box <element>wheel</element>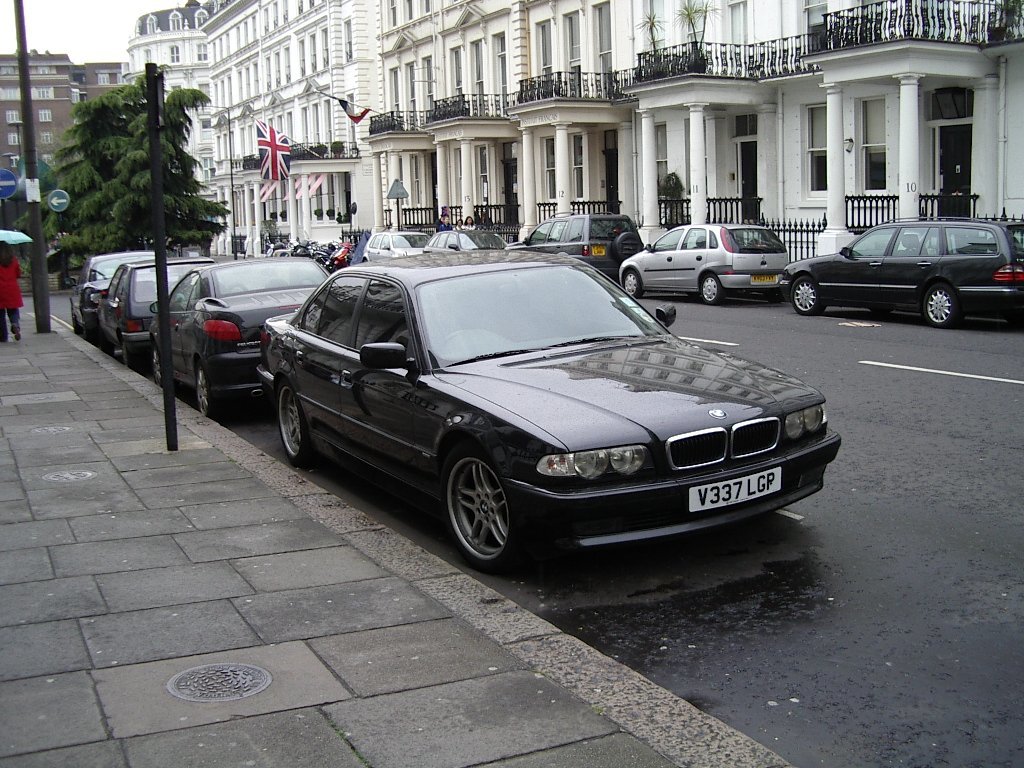
select_region(190, 365, 231, 418)
